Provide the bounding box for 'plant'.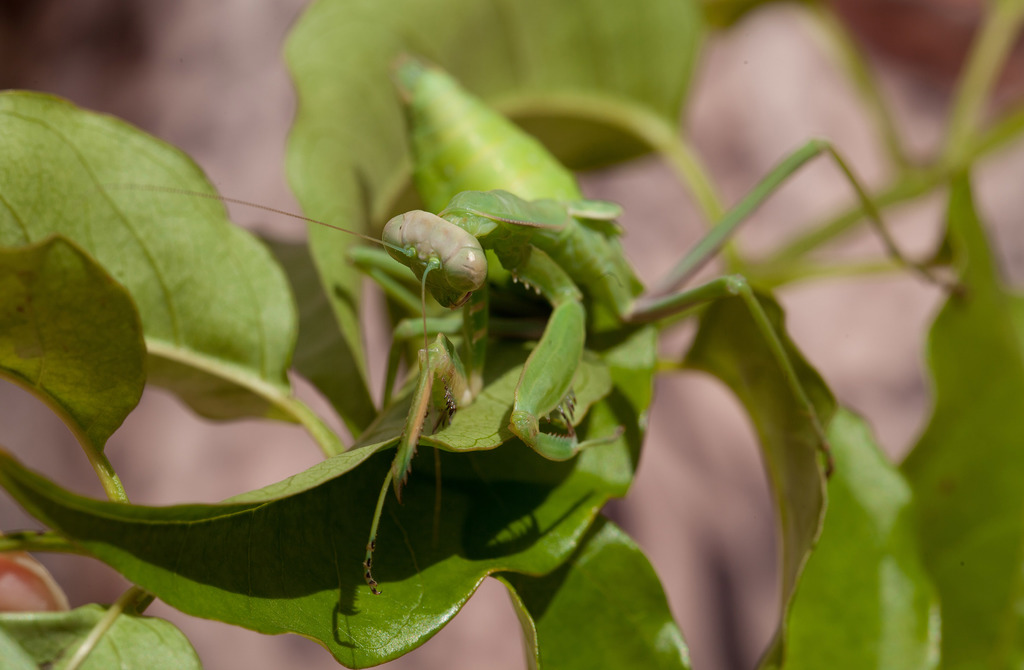
BBox(24, 34, 950, 642).
